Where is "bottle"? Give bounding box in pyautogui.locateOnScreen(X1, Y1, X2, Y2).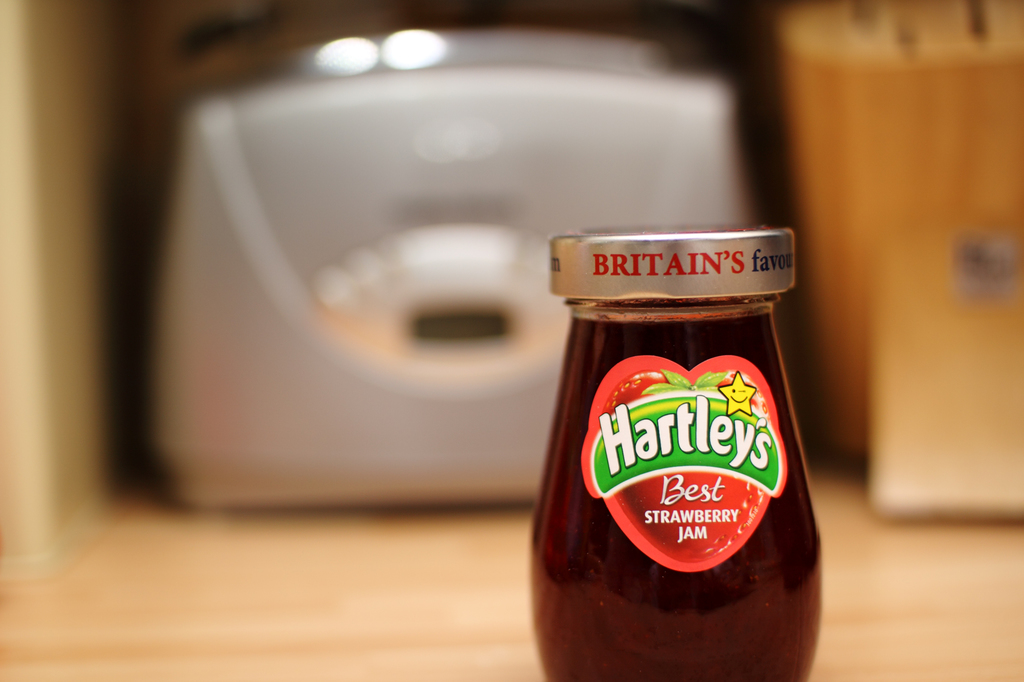
pyautogui.locateOnScreen(531, 221, 824, 681).
